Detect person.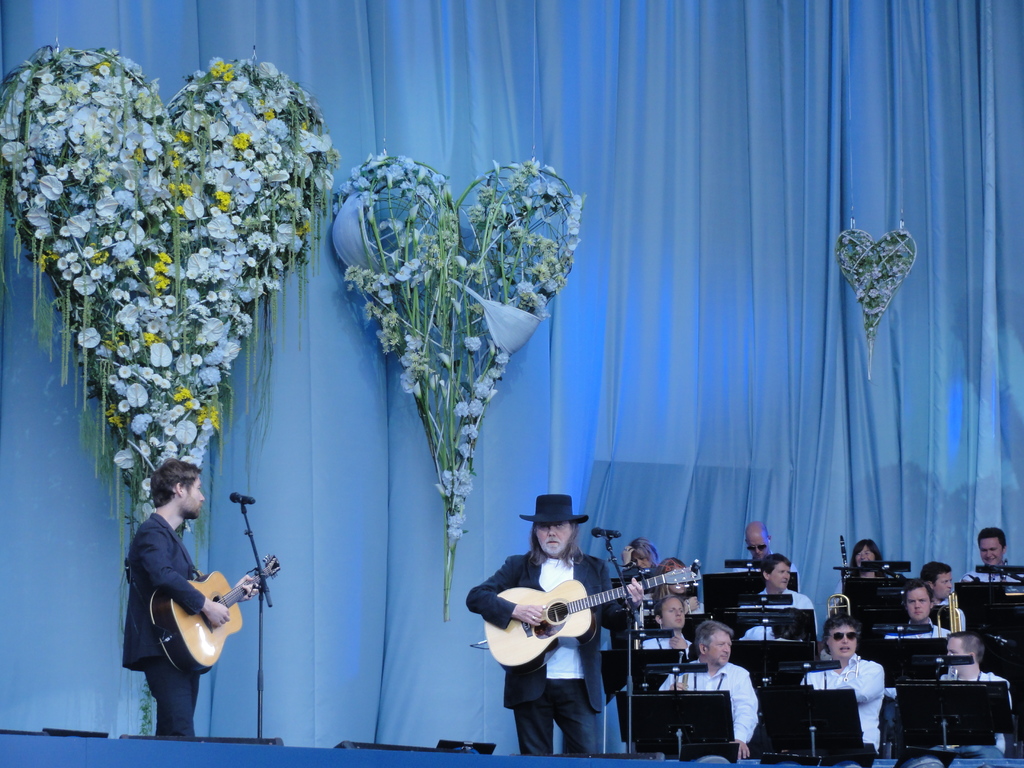
Detected at detection(799, 609, 875, 764).
